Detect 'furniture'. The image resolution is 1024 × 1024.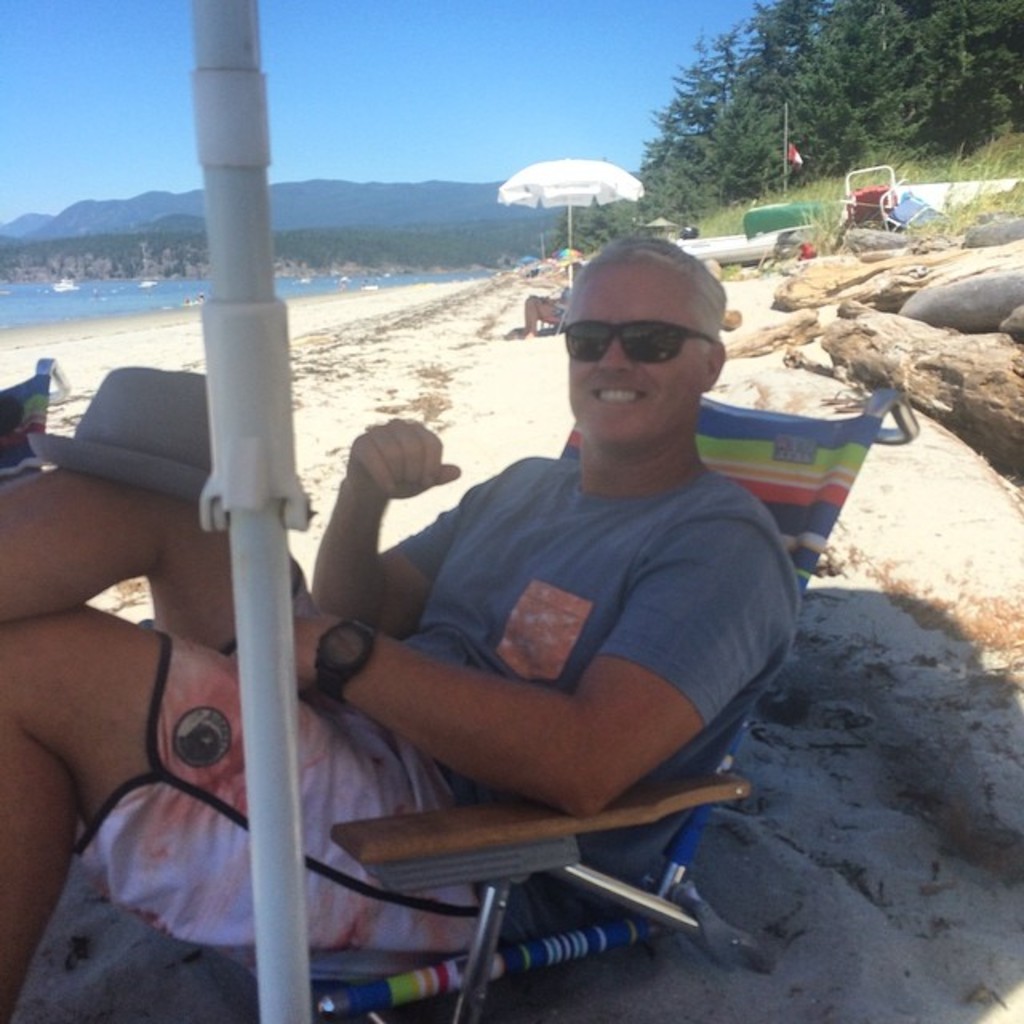
locate(214, 384, 915, 1022).
